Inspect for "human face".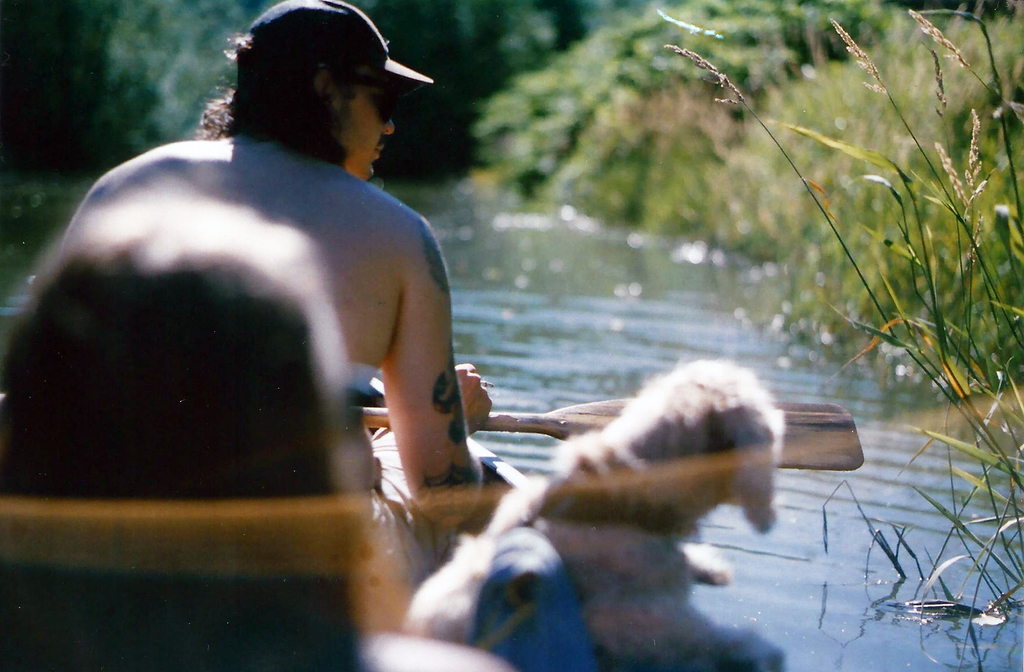
Inspection: {"left": 340, "top": 73, "right": 395, "bottom": 185}.
